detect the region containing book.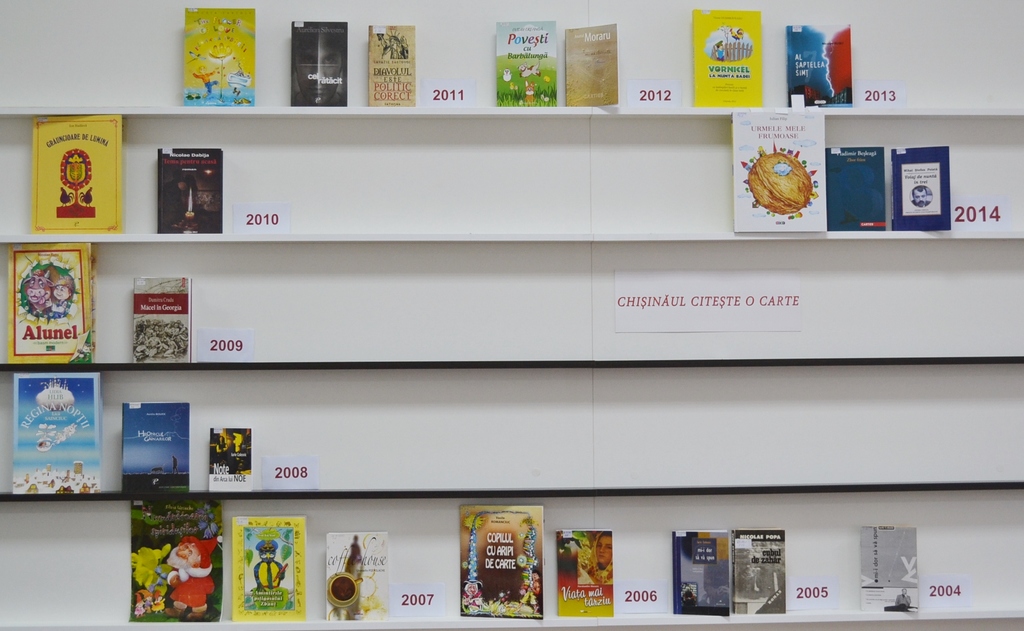
rect(729, 108, 826, 231).
